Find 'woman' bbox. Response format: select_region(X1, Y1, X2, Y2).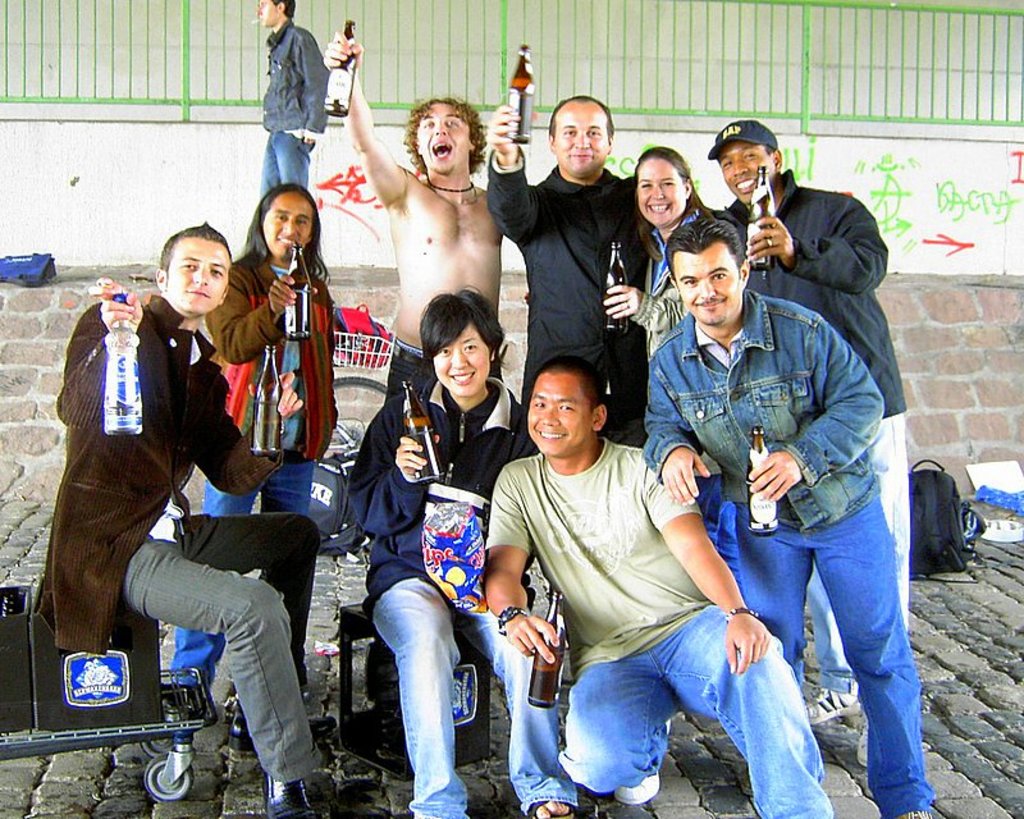
select_region(338, 288, 586, 818).
